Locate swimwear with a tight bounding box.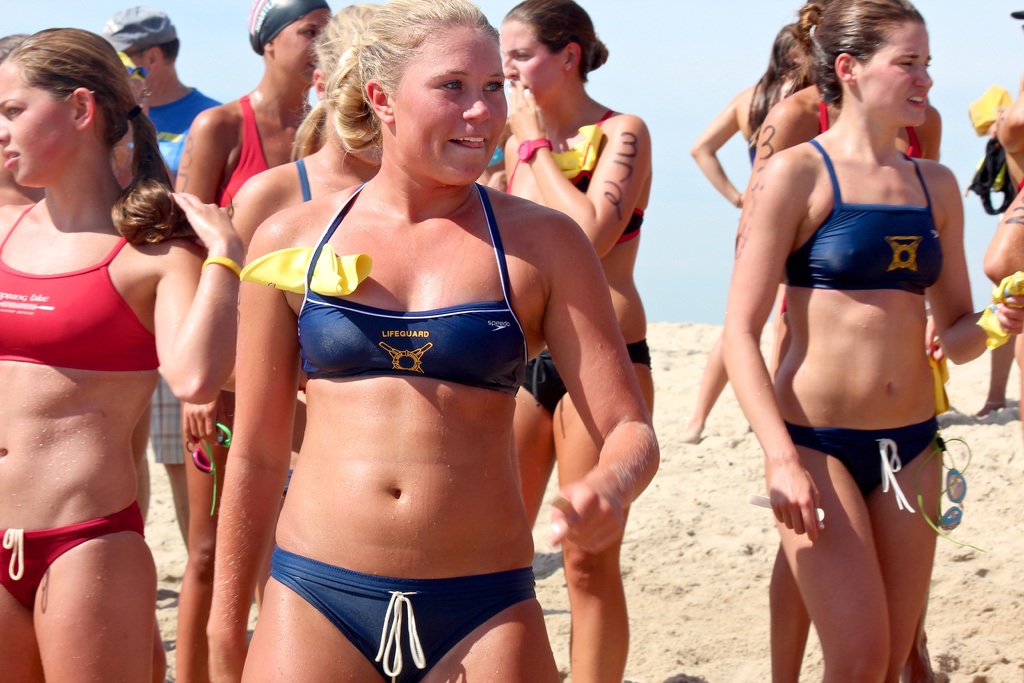
[left=261, top=545, right=533, bottom=682].
